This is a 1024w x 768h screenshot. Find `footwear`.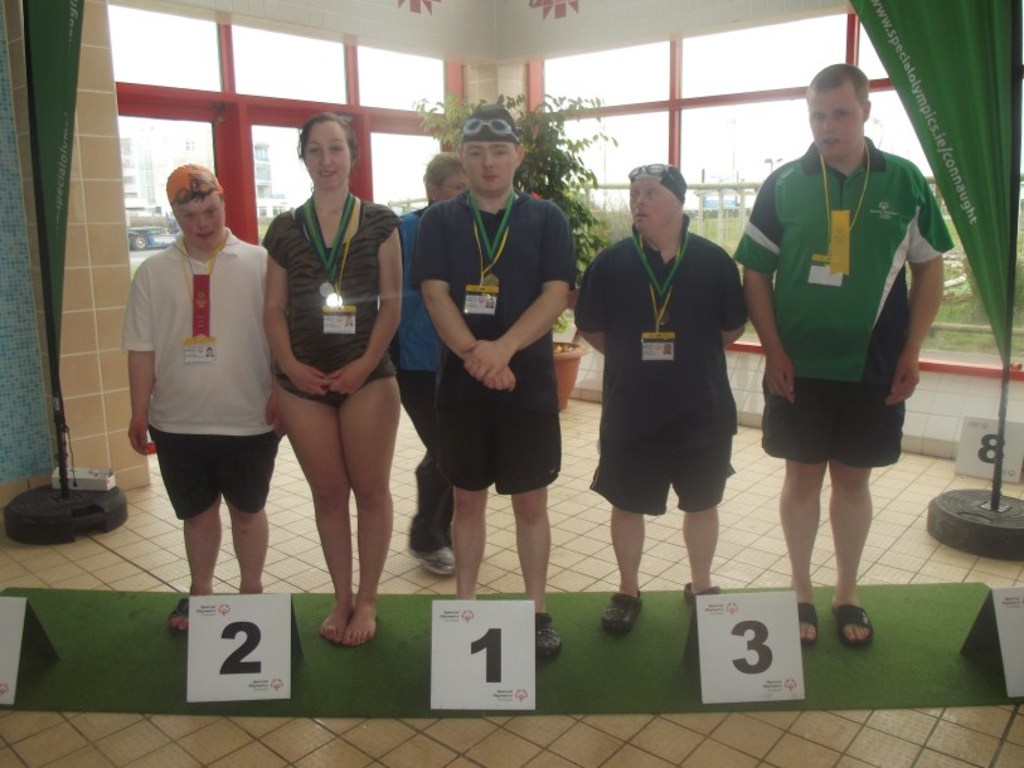
Bounding box: pyautogui.locateOnScreen(169, 585, 210, 640).
